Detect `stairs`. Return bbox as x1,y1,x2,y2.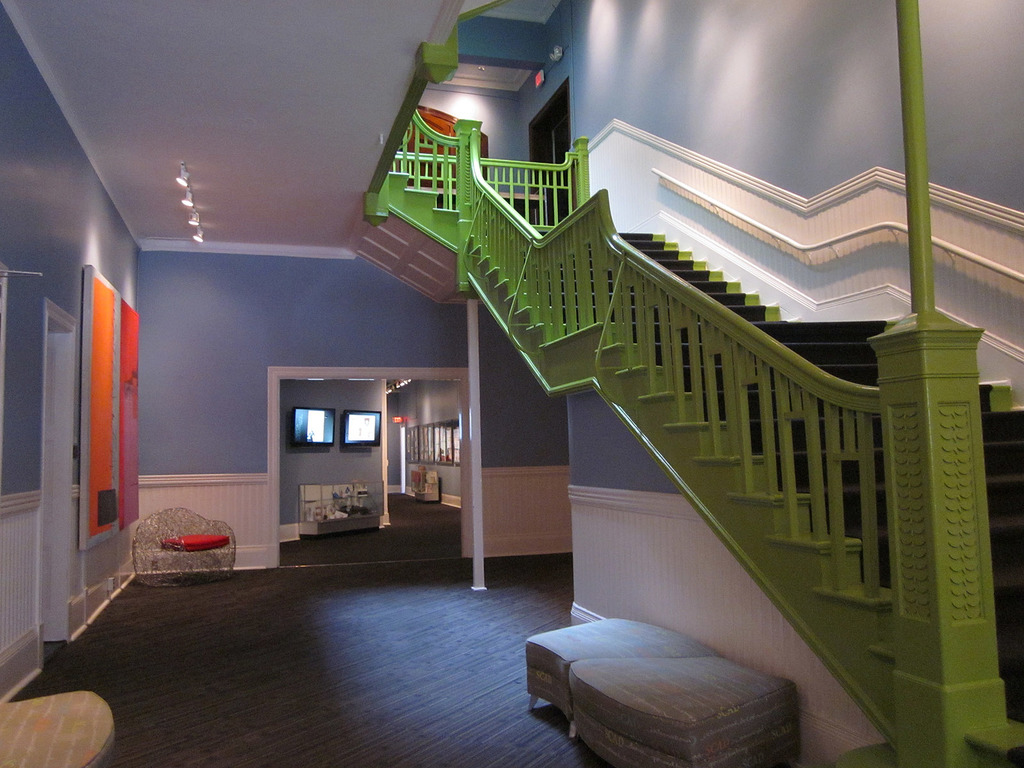
392,172,1023,762.
